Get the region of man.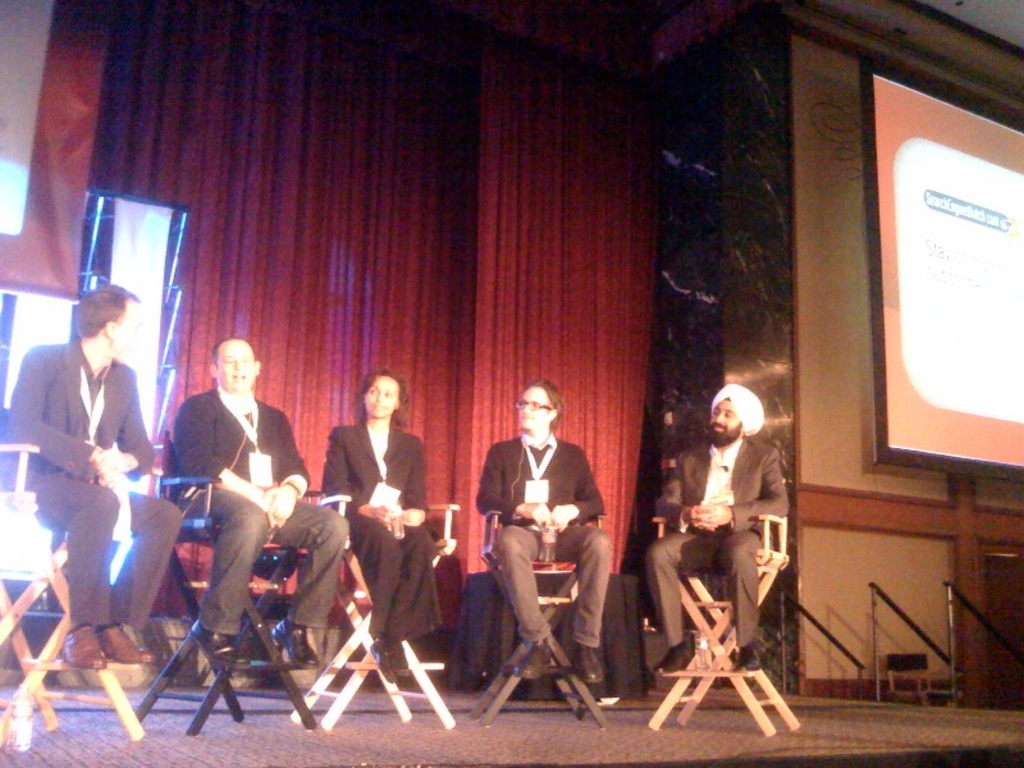
(left=474, top=374, right=611, bottom=710).
